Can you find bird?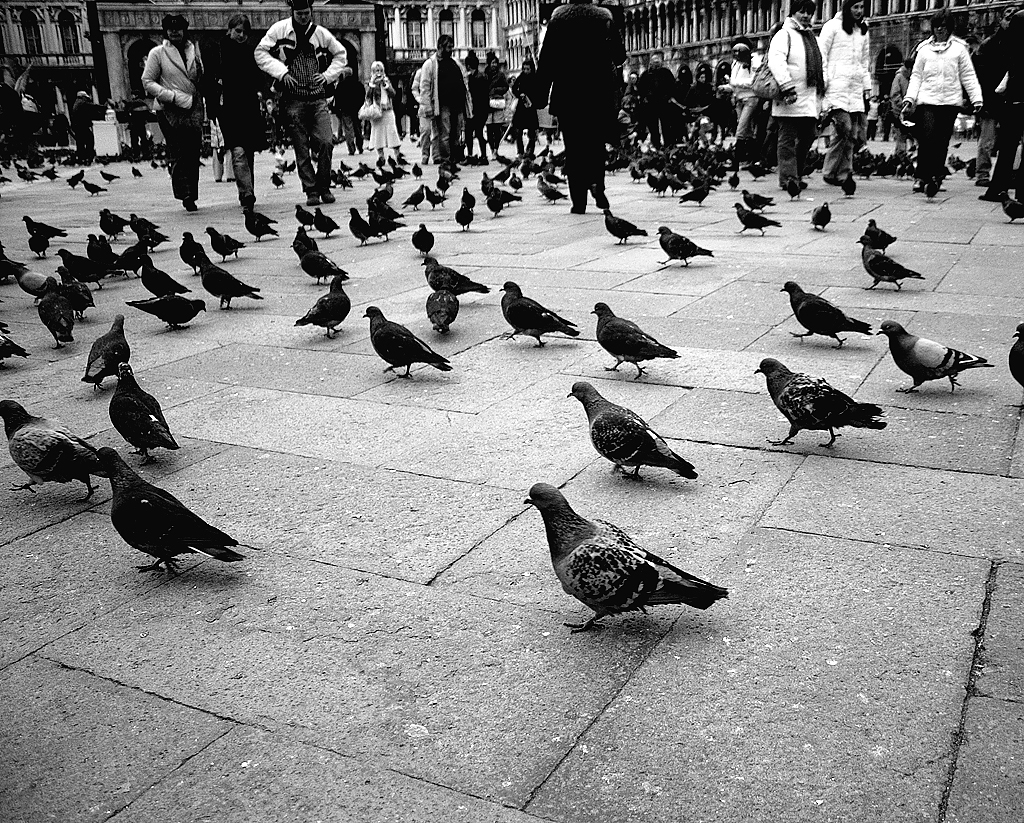
Yes, bounding box: l=192, t=247, r=261, b=311.
